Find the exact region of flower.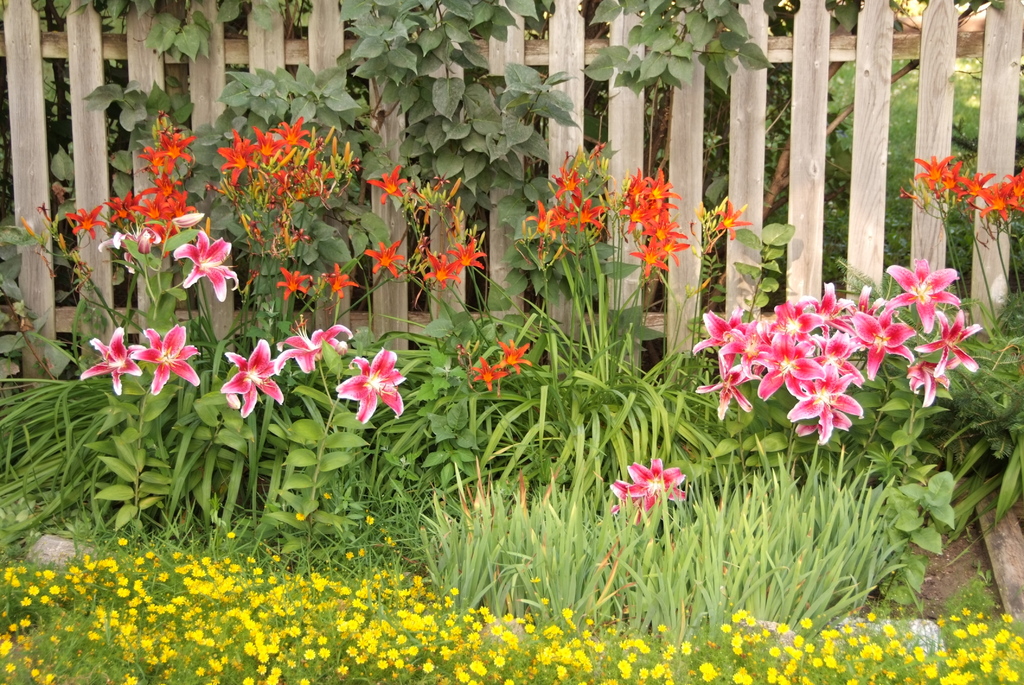
Exact region: 63 204 108 240.
